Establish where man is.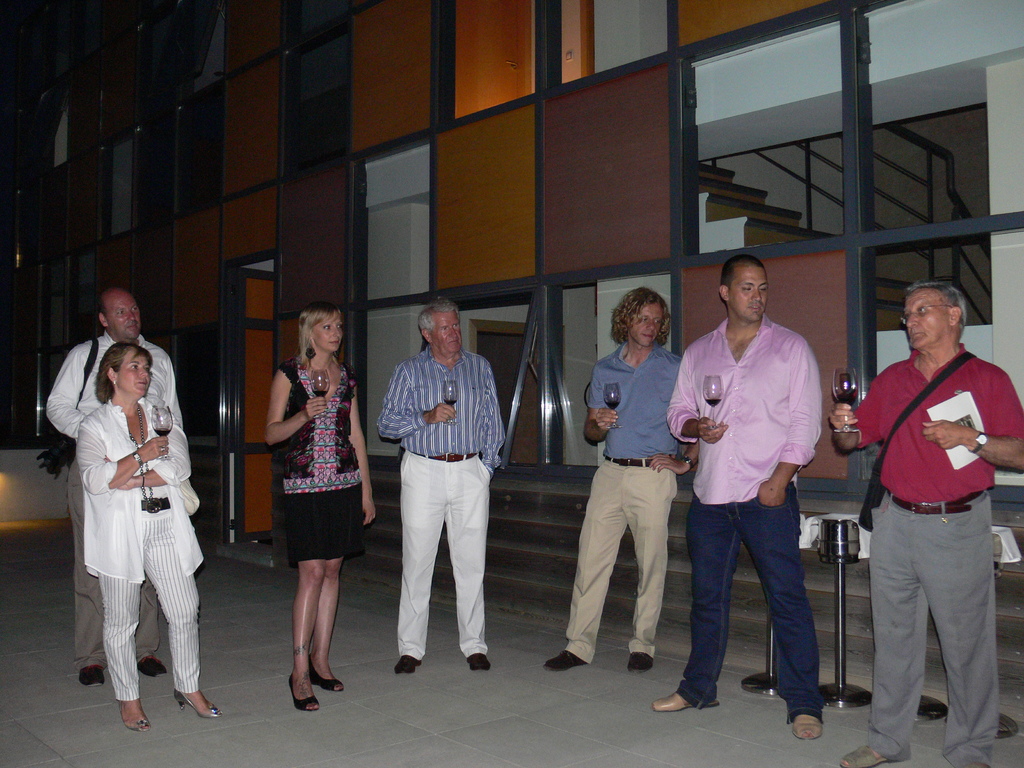
Established at rect(49, 288, 186, 692).
